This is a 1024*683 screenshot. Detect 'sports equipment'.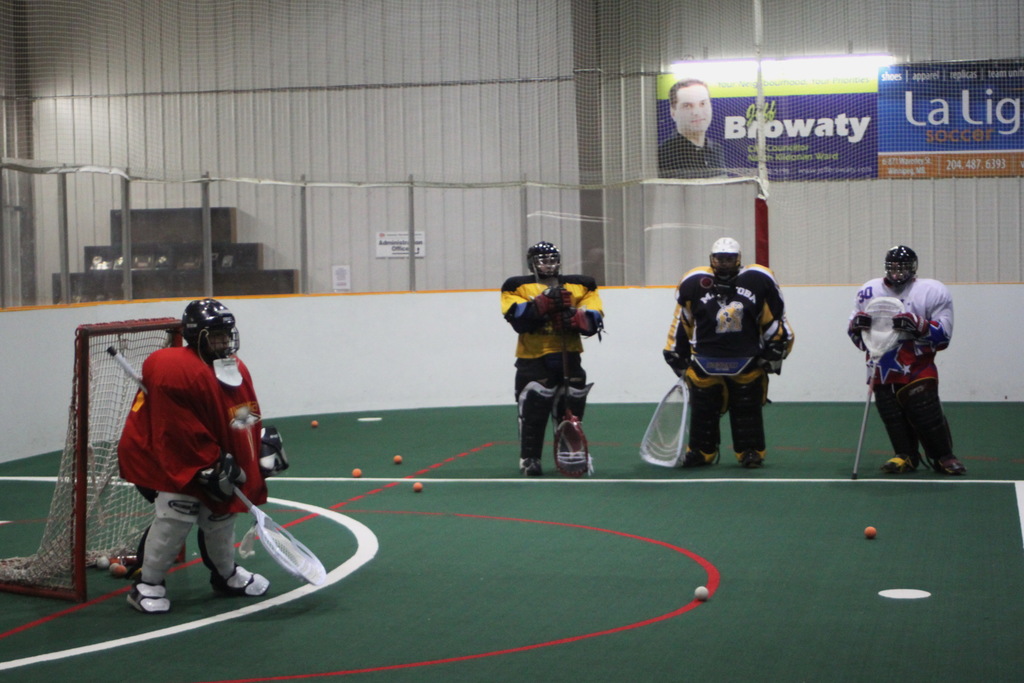
{"x1": 410, "y1": 481, "x2": 424, "y2": 492}.
